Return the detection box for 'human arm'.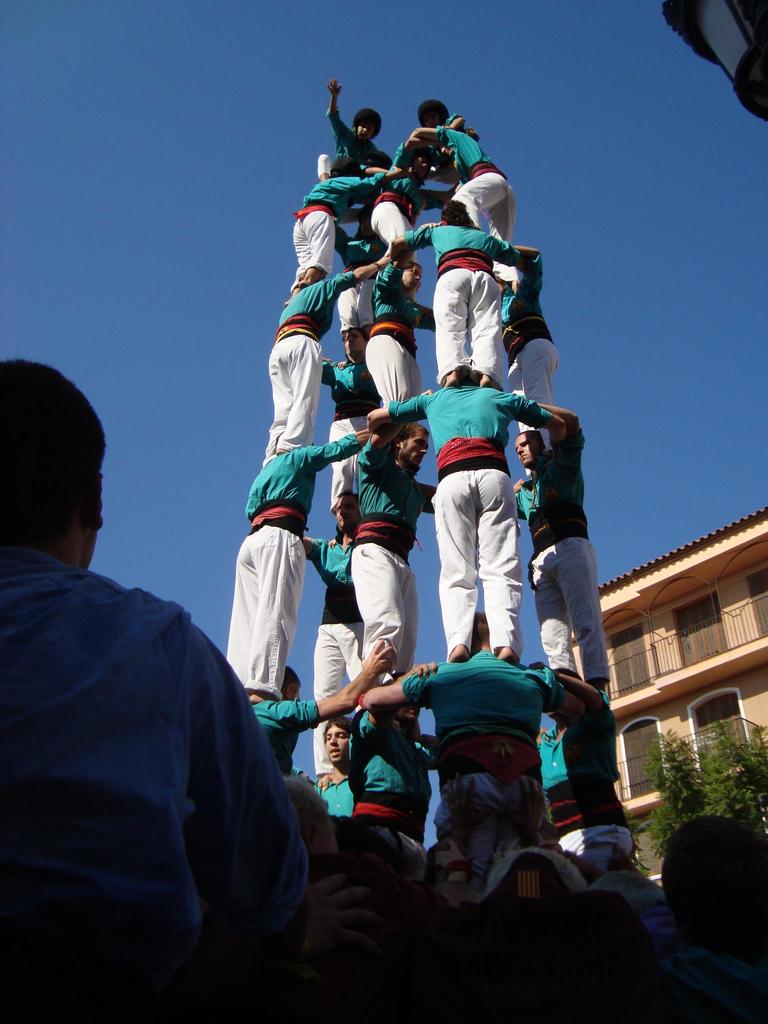
pyautogui.locateOnScreen(321, 247, 394, 301).
